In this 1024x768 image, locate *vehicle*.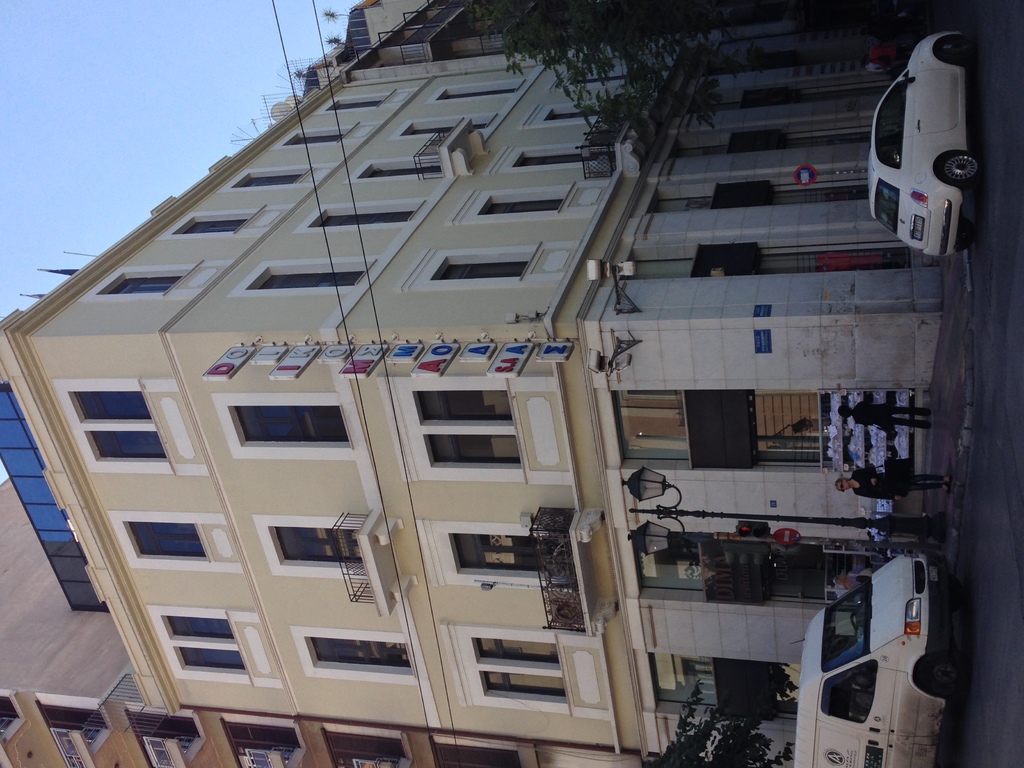
Bounding box: Rect(803, 528, 962, 755).
